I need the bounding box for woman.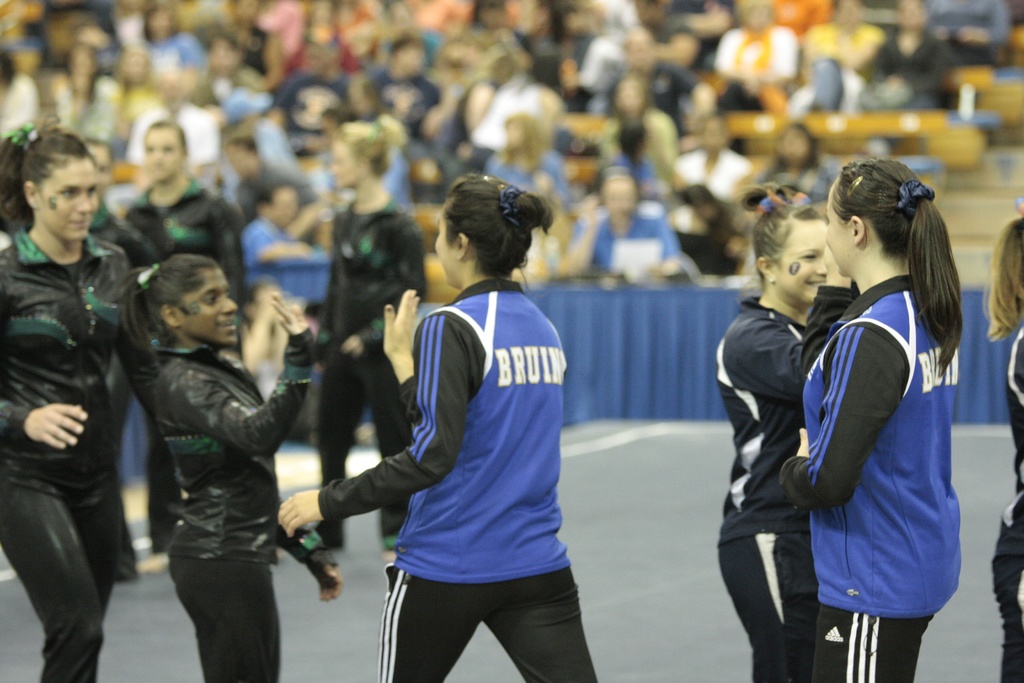
Here it is: [left=0, top=115, right=180, bottom=682].
